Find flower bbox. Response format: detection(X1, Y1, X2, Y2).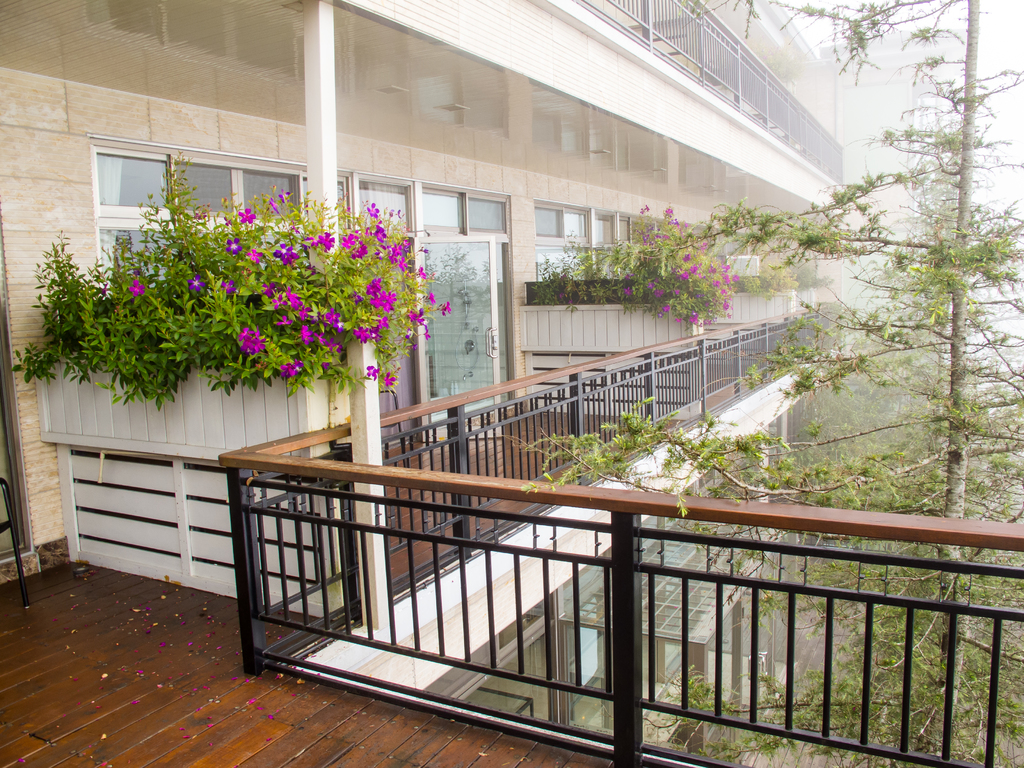
detection(376, 314, 388, 332).
